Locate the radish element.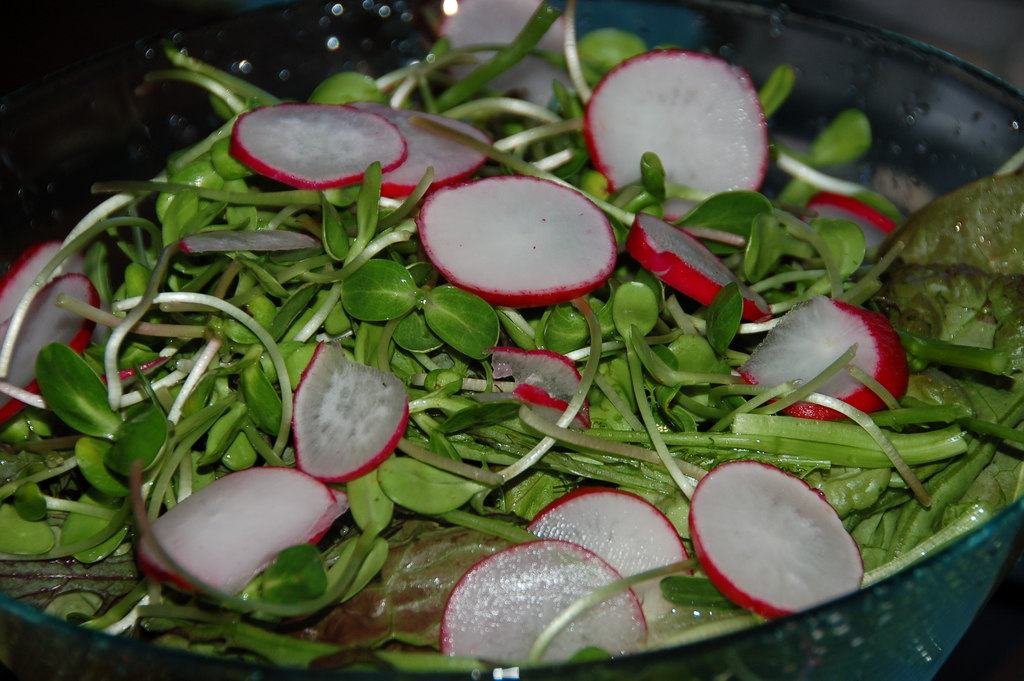
Element bbox: detection(690, 459, 866, 616).
